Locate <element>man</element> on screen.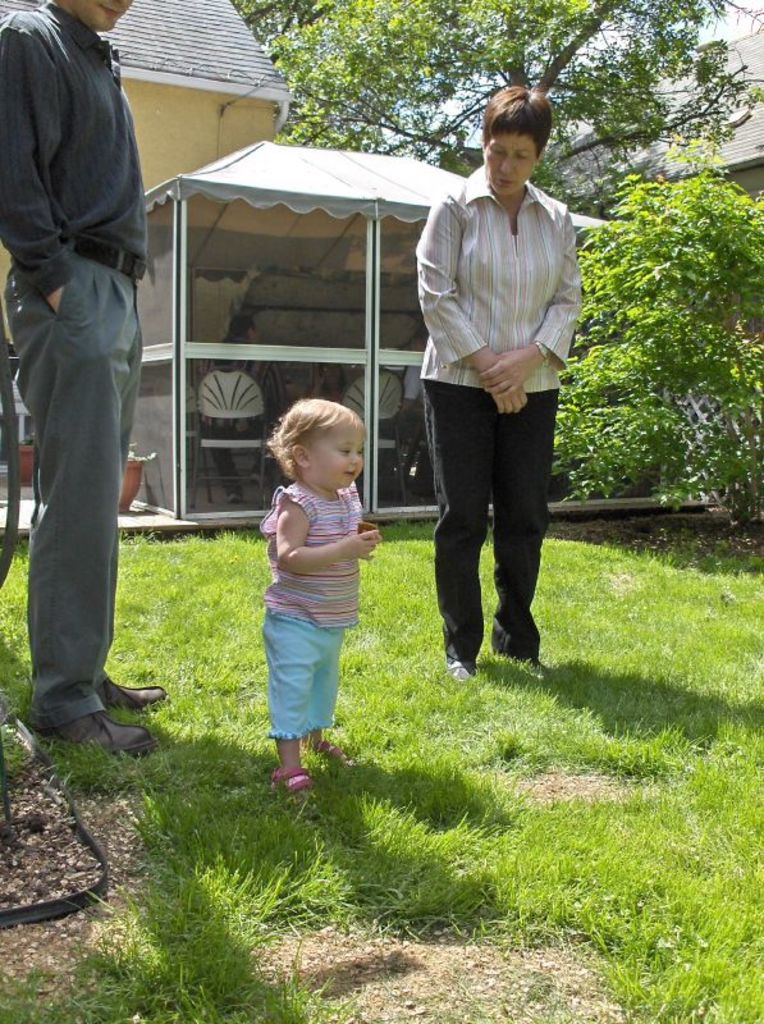
On screen at {"x1": 401, "y1": 111, "x2": 590, "y2": 669}.
